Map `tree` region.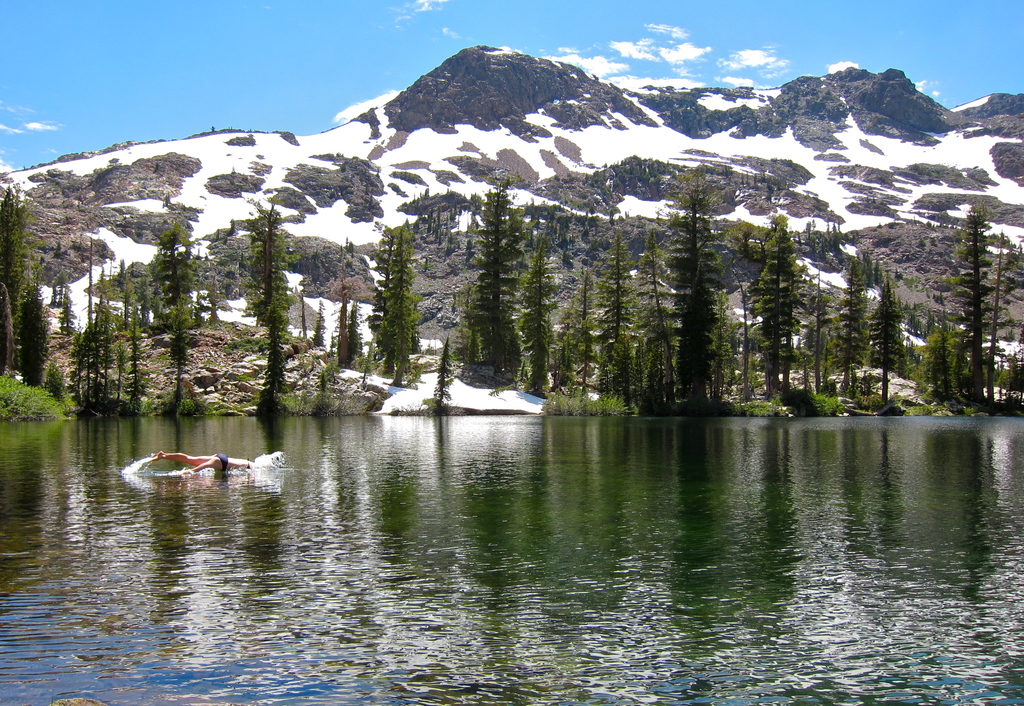
Mapped to select_region(727, 227, 760, 417).
